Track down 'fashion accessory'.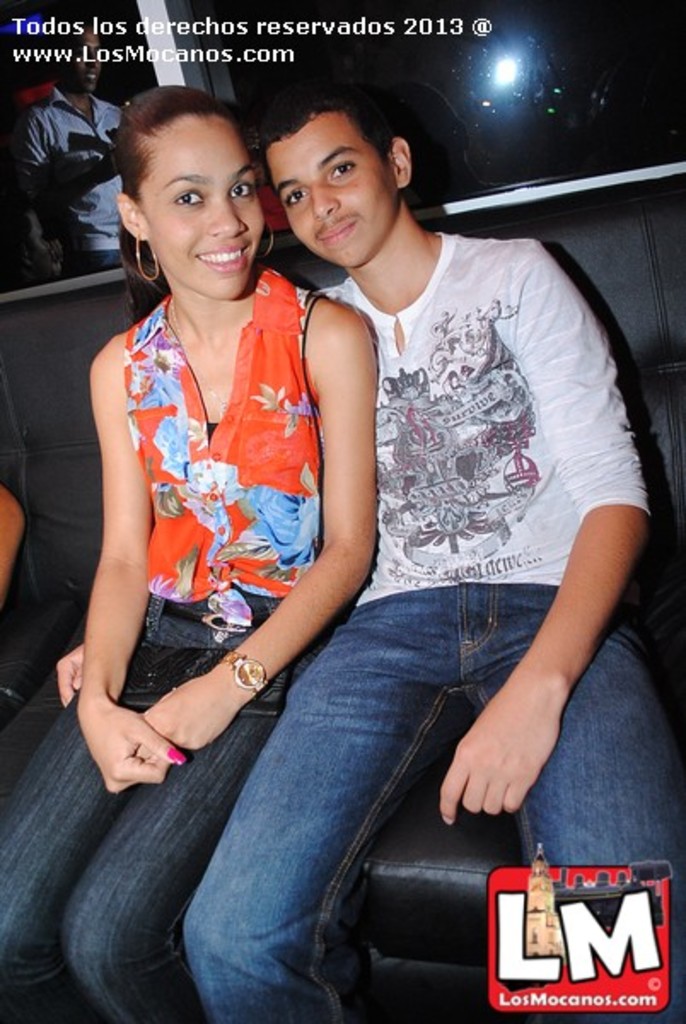
Tracked to left=266, top=222, right=280, bottom=256.
